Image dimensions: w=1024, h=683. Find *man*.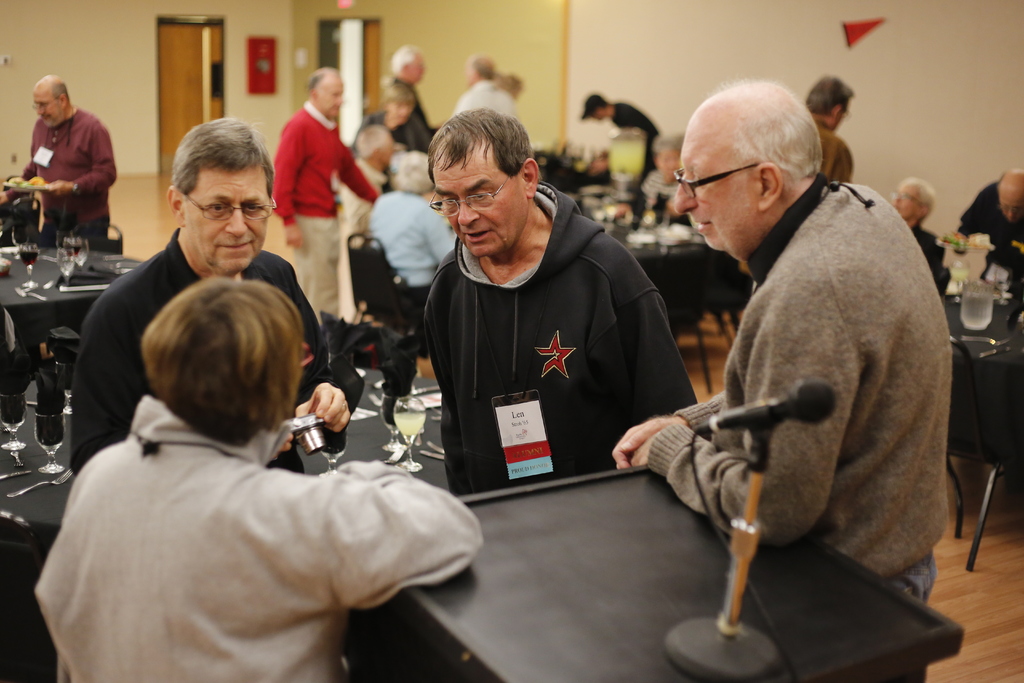
box(31, 278, 483, 682).
